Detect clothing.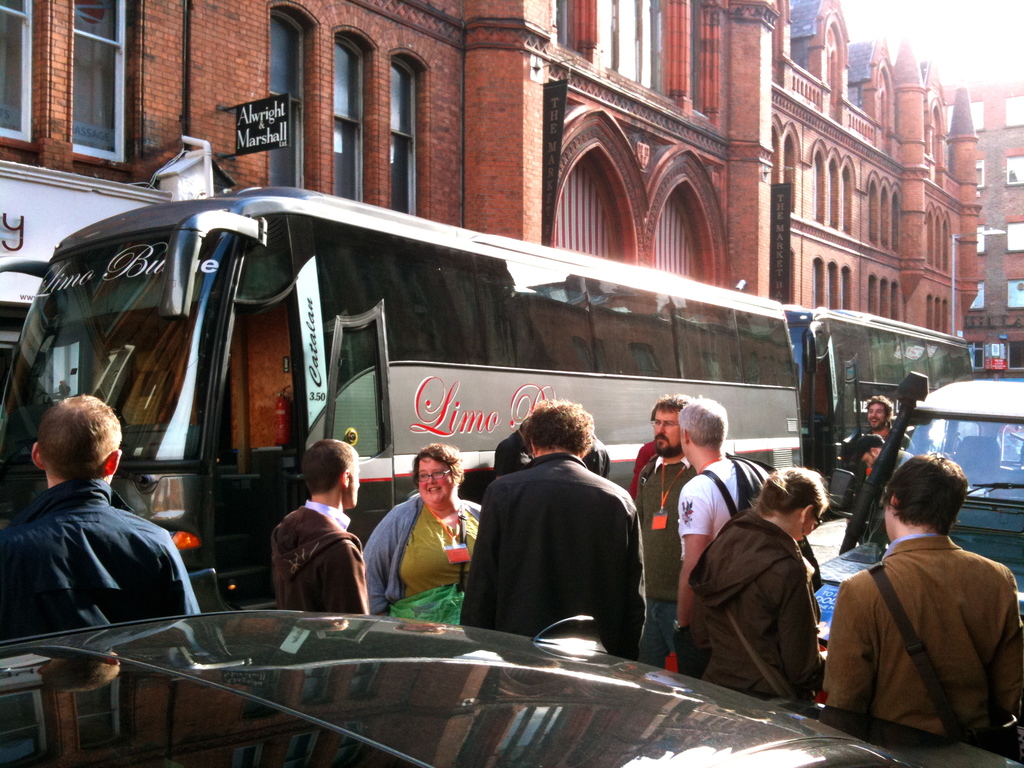
Detected at {"left": 682, "top": 505, "right": 826, "bottom": 713}.
